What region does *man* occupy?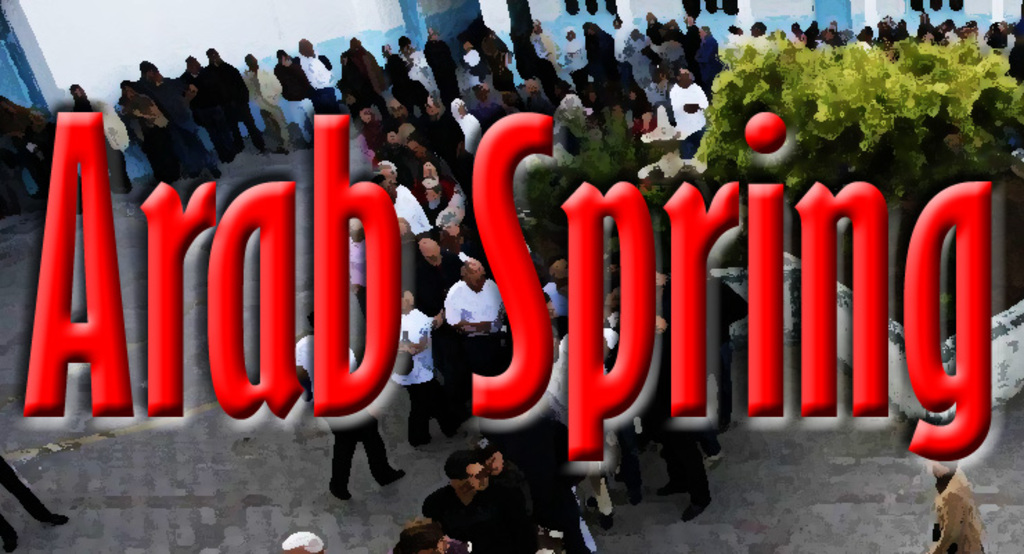
<box>295,30,350,130</box>.
